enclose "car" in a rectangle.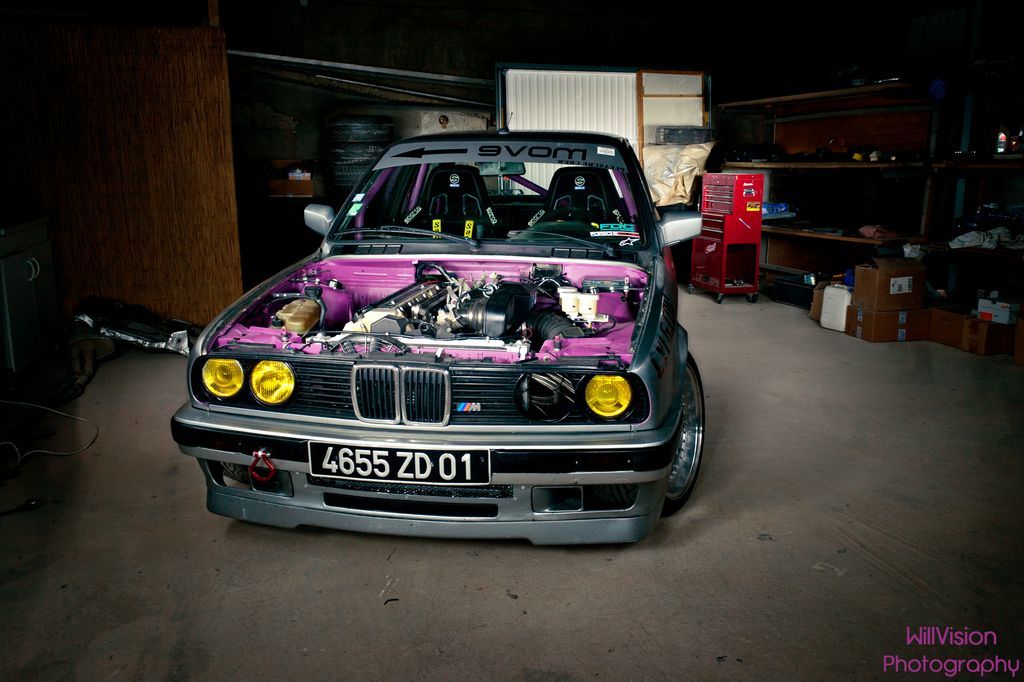
(x1=170, y1=118, x2=706, y2=548).
